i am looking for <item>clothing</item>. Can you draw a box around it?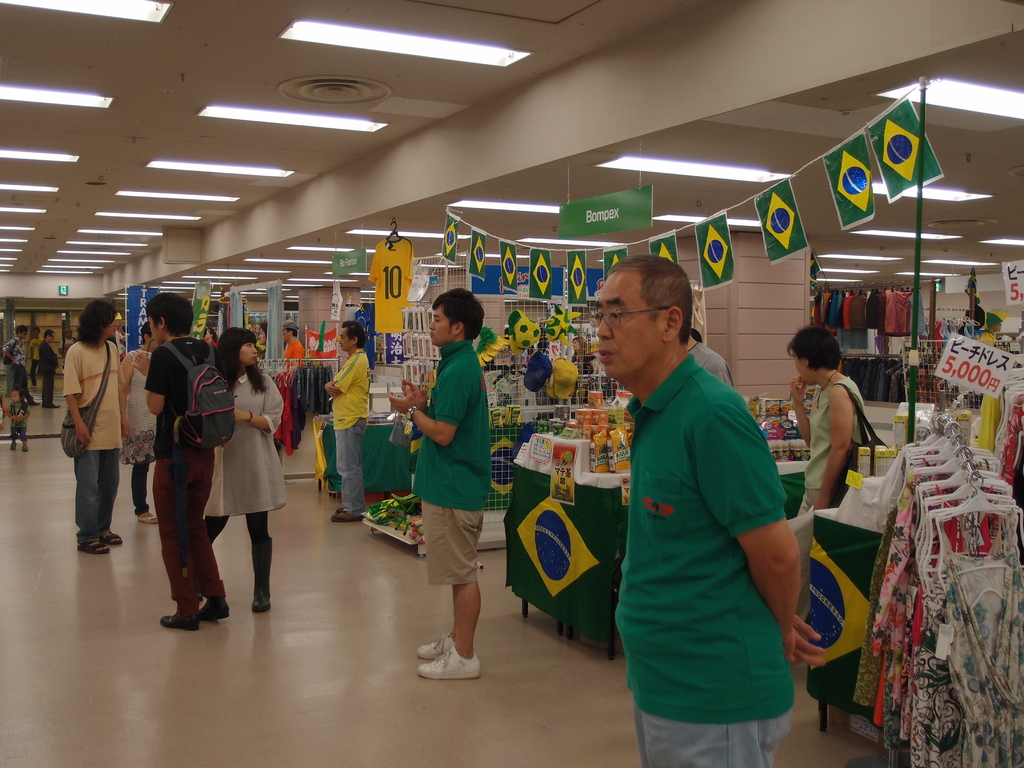
Sure, the bounding box is x1=117, y1=352, x2=168, y2=516.
